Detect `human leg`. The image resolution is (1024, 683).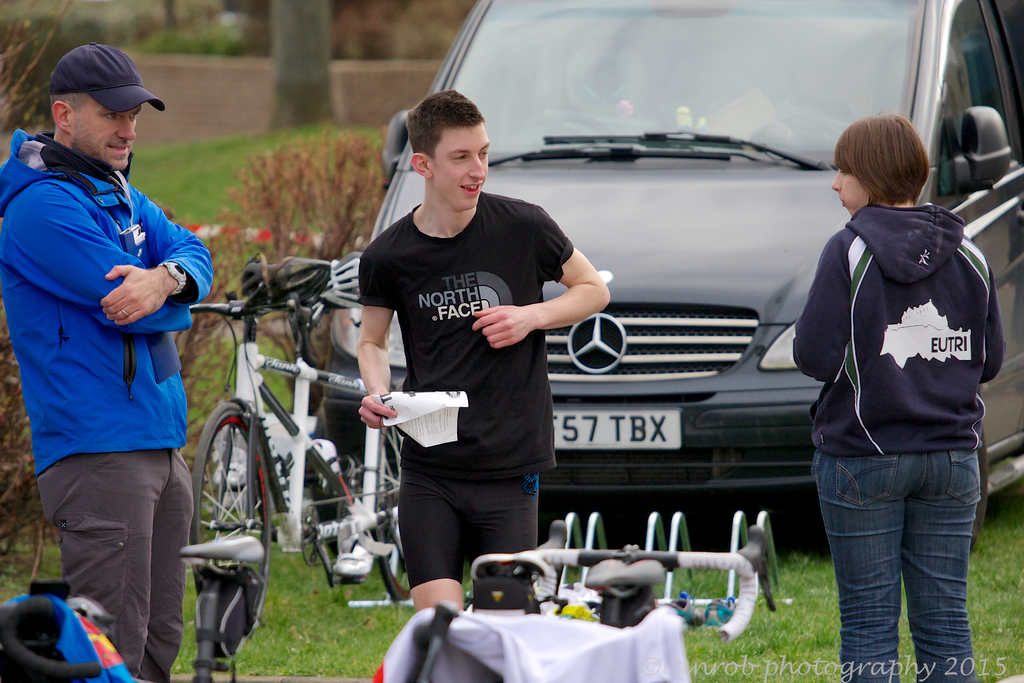
(left=406, top=474, right=463, bottom=604).
